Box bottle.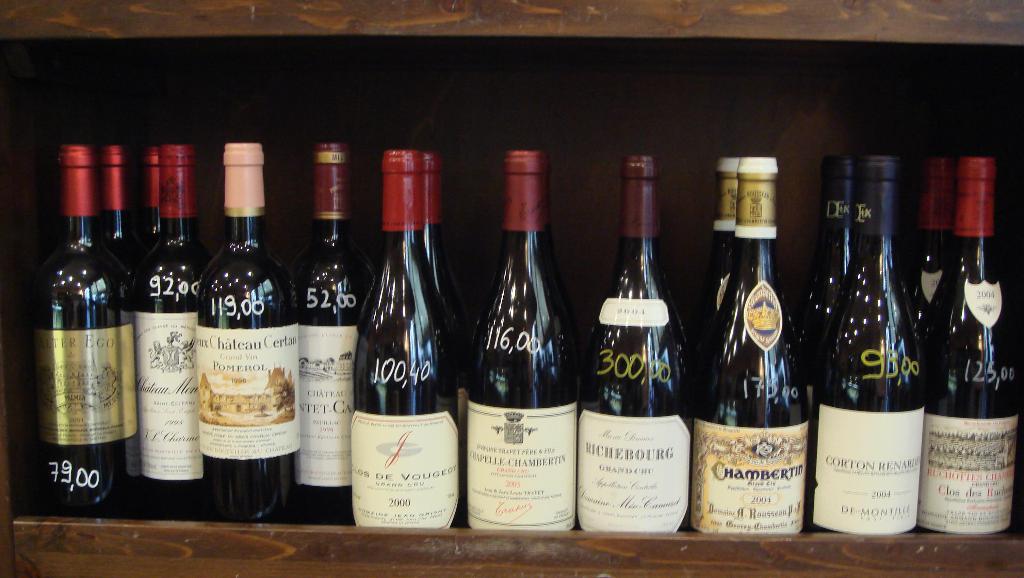
bbox(573, 154, 698, 536).
